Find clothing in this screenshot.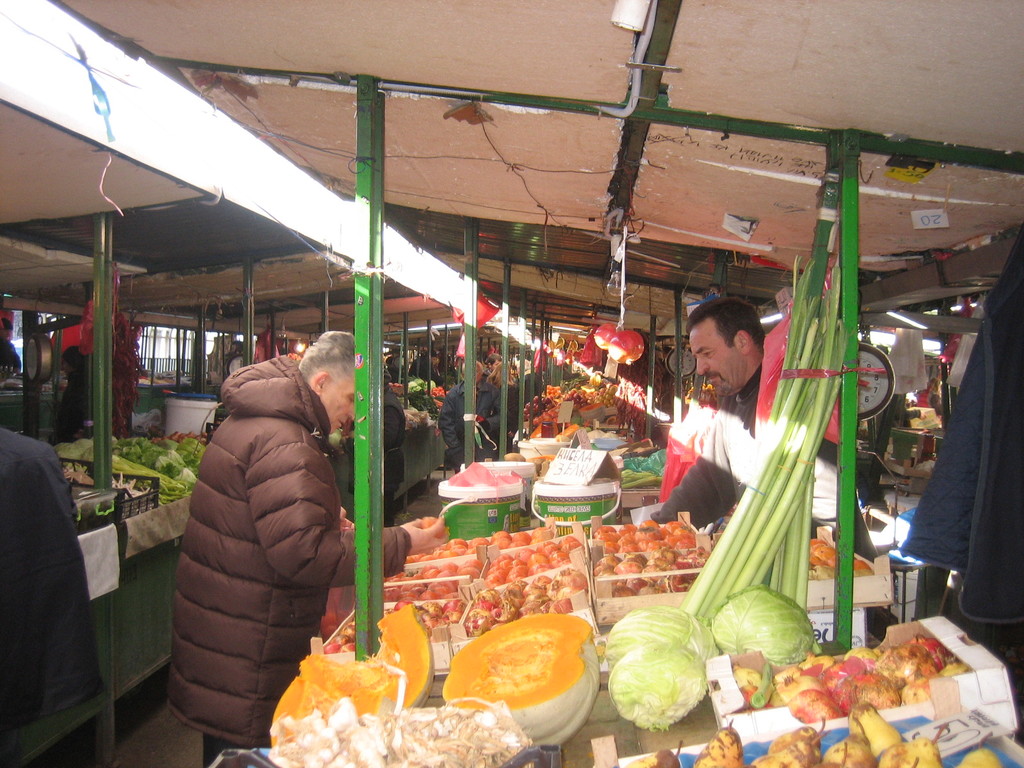
The bounding box for clothing is bbox=[346, 385, 406, 527].
